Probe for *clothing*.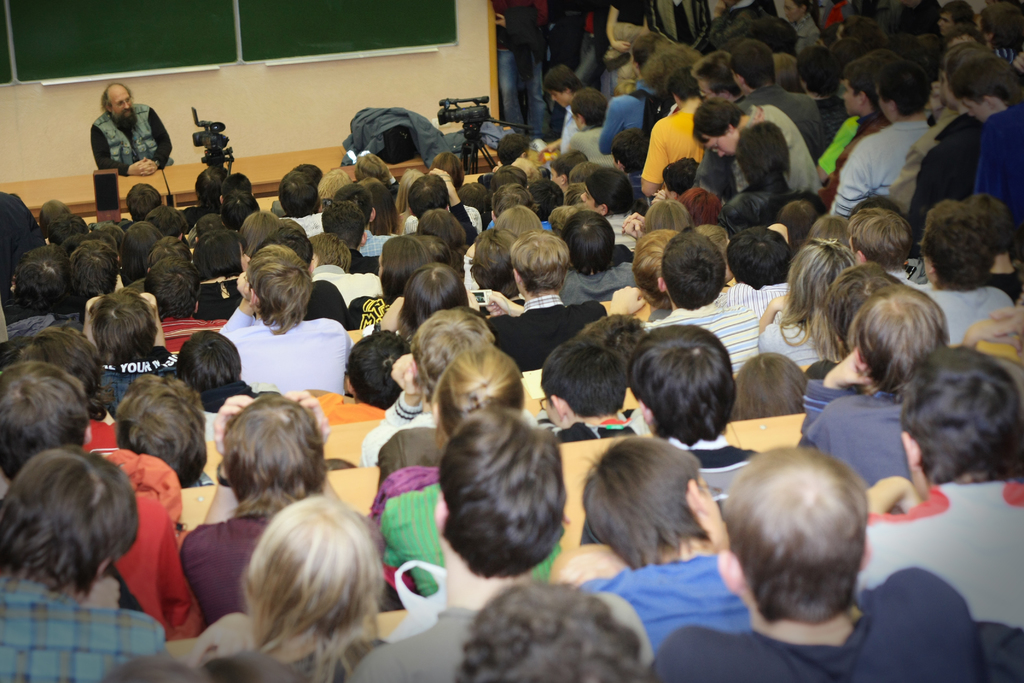
Probe result: detection(376, 479, 561, 594).
